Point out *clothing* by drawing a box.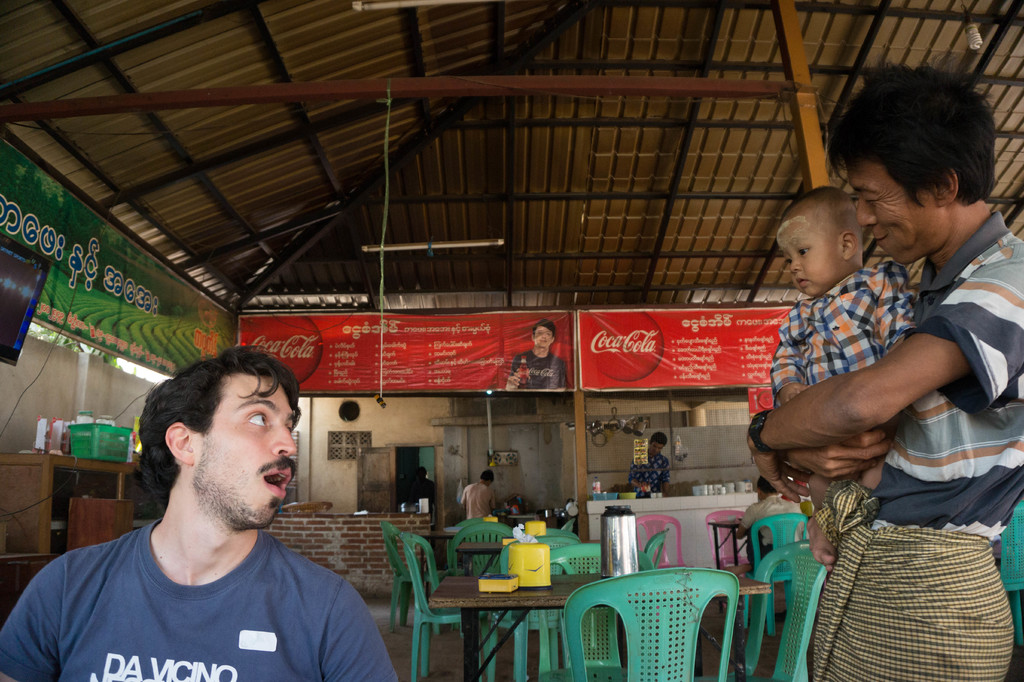
crop(18, 507, 397, 674).
